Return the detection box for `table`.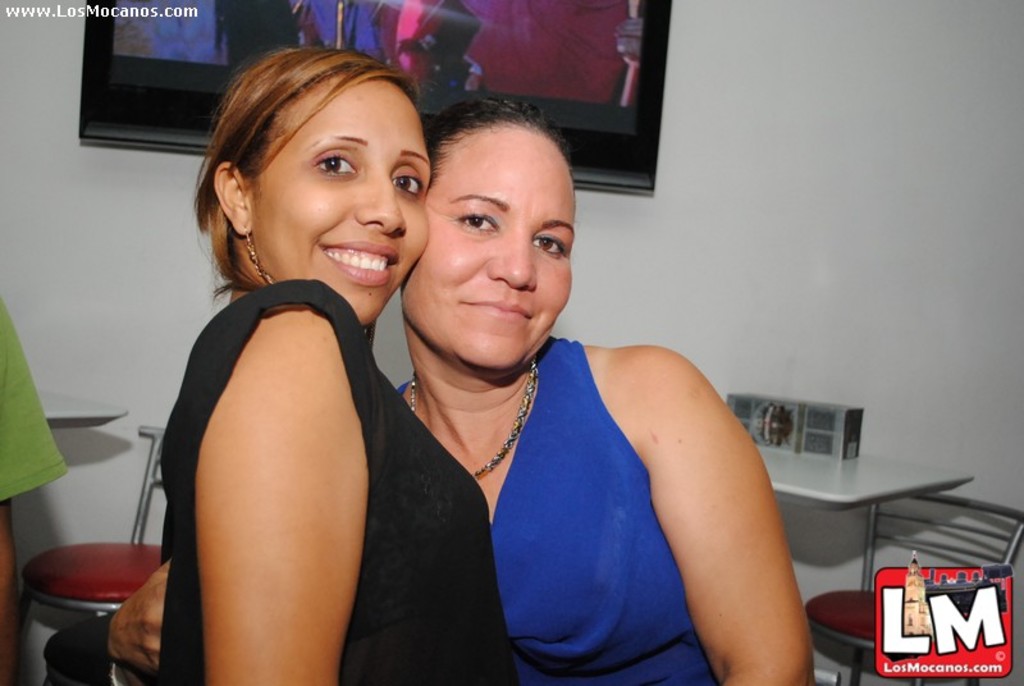
760:444:975:512.
